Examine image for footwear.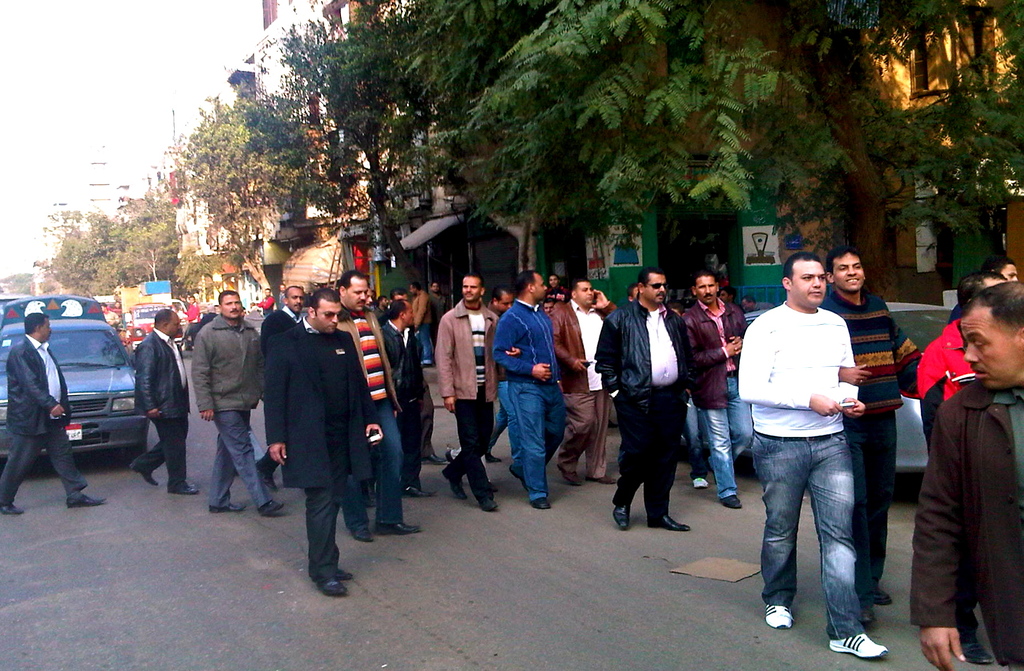
Examination result: {"left": 591, "top": 478, "right": 616, "bottom": 484}.
